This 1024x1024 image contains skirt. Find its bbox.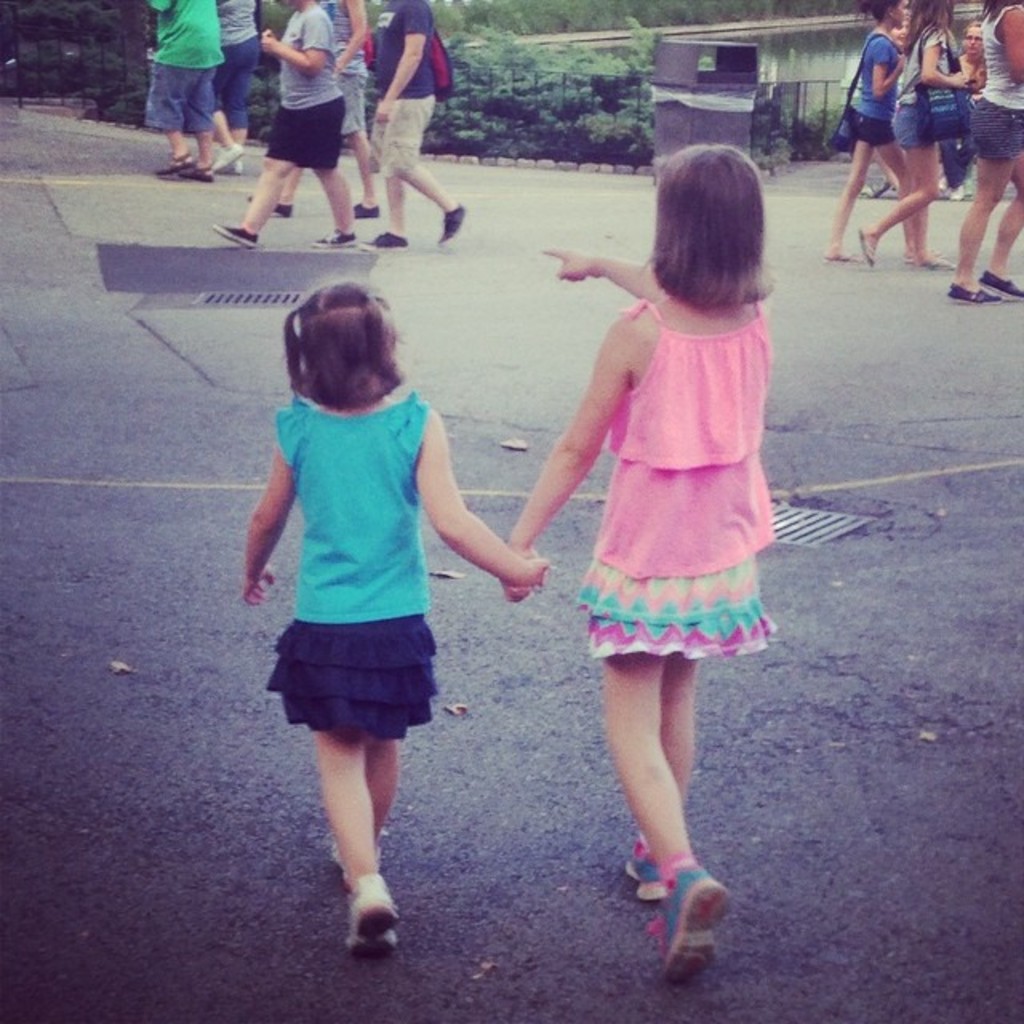
BBox(267, 611, 437, 738).
